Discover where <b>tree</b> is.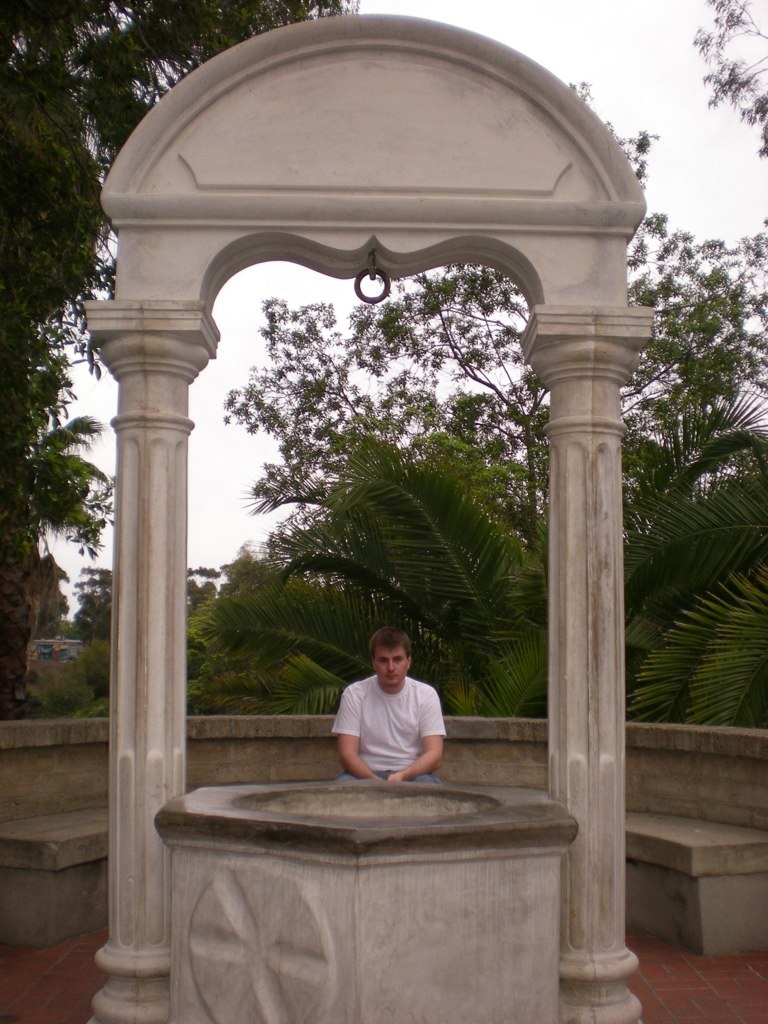
Discovered at Rect(0, 0, 362, 719).
